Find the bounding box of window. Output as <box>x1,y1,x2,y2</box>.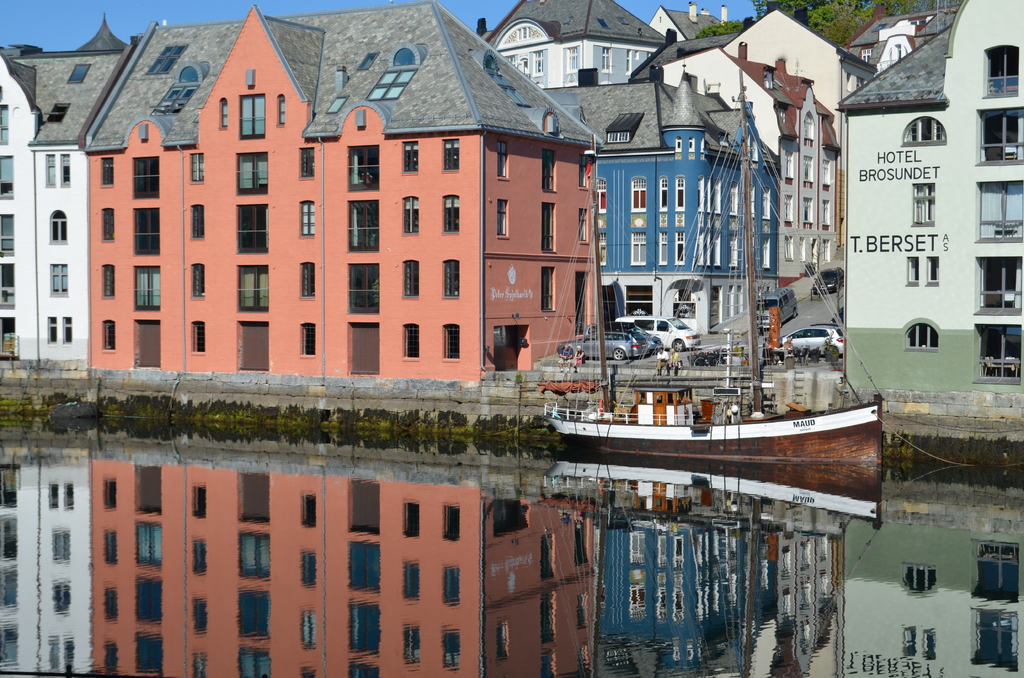
<box>131,264,161,306</box>.
